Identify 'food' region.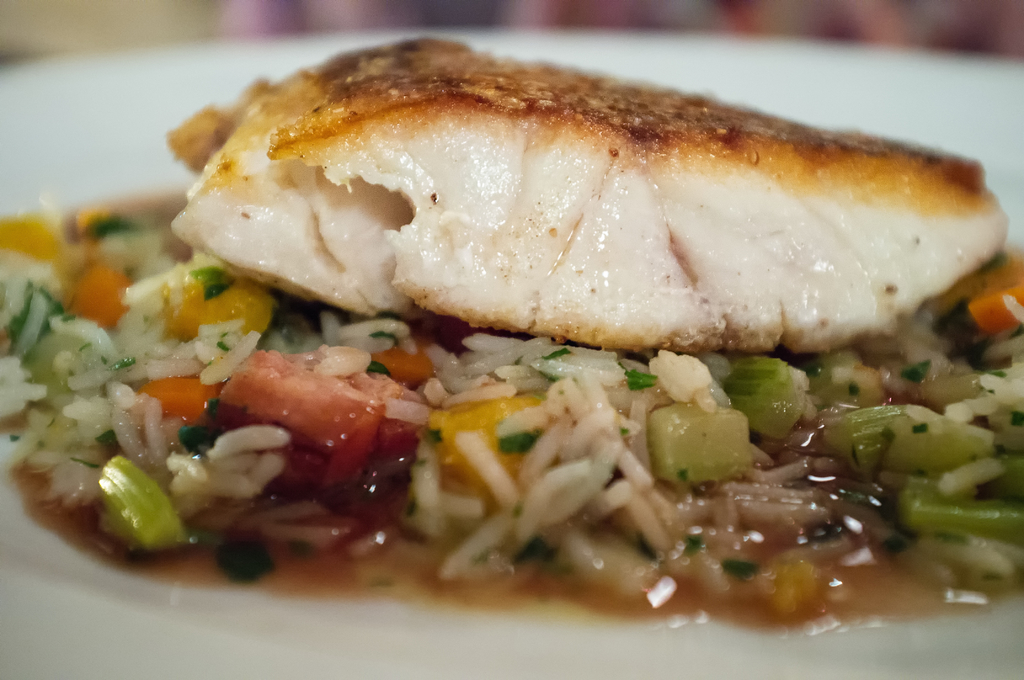
Region: {"x1": 152, "y1": 35, "x2": 1020, "y2": 361}.
